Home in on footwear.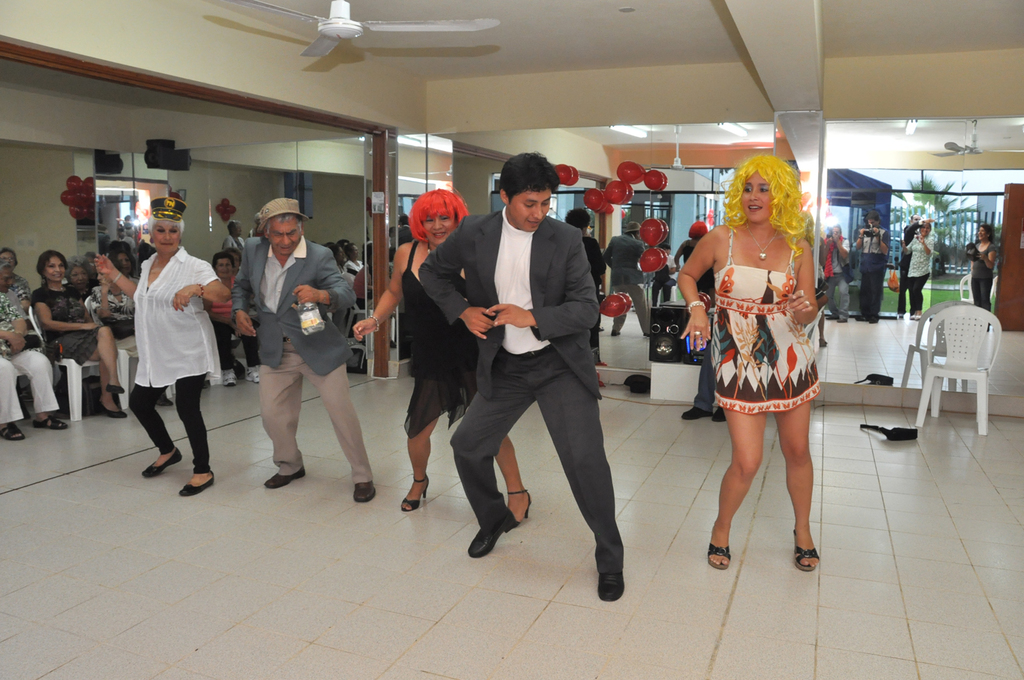
Homed in at {"x1": 680, "y1": 403, "x2": 710, "y2": 422}.
